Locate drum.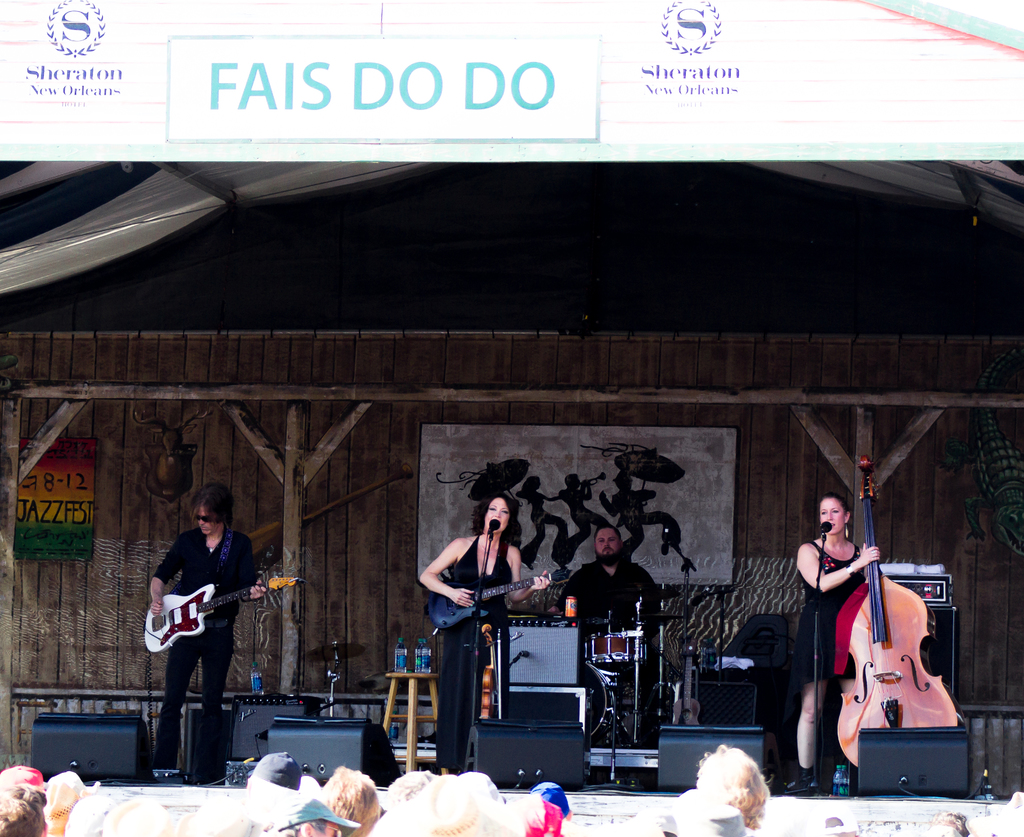
Bounding box: <region>576, 660, 616, 740</region>.
